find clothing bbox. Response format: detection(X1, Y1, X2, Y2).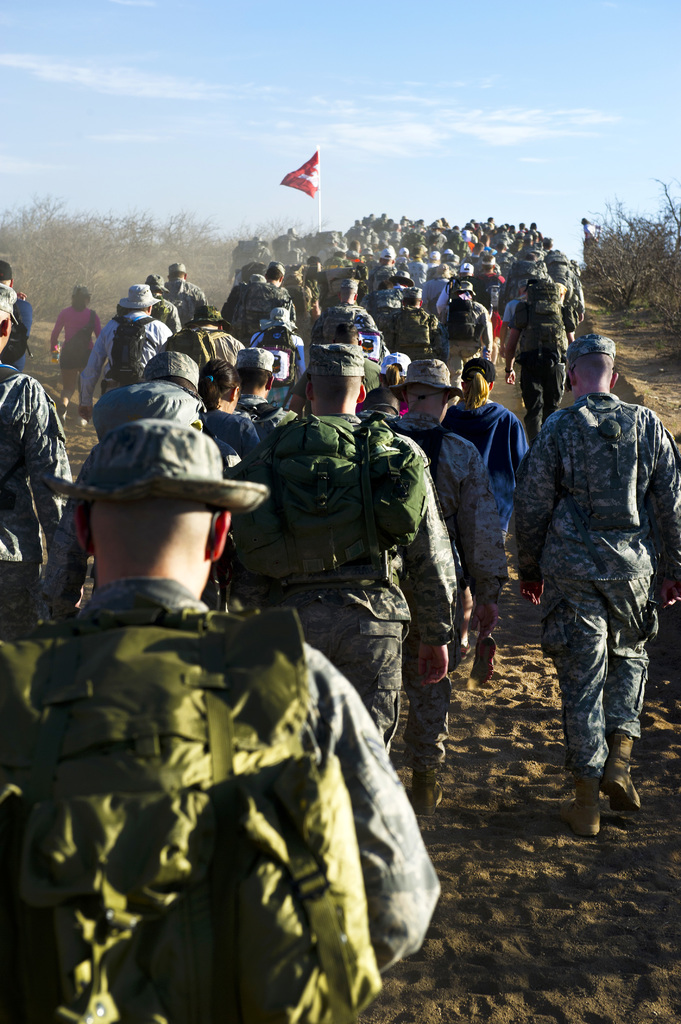
detection(396, 301, 434, 360).
